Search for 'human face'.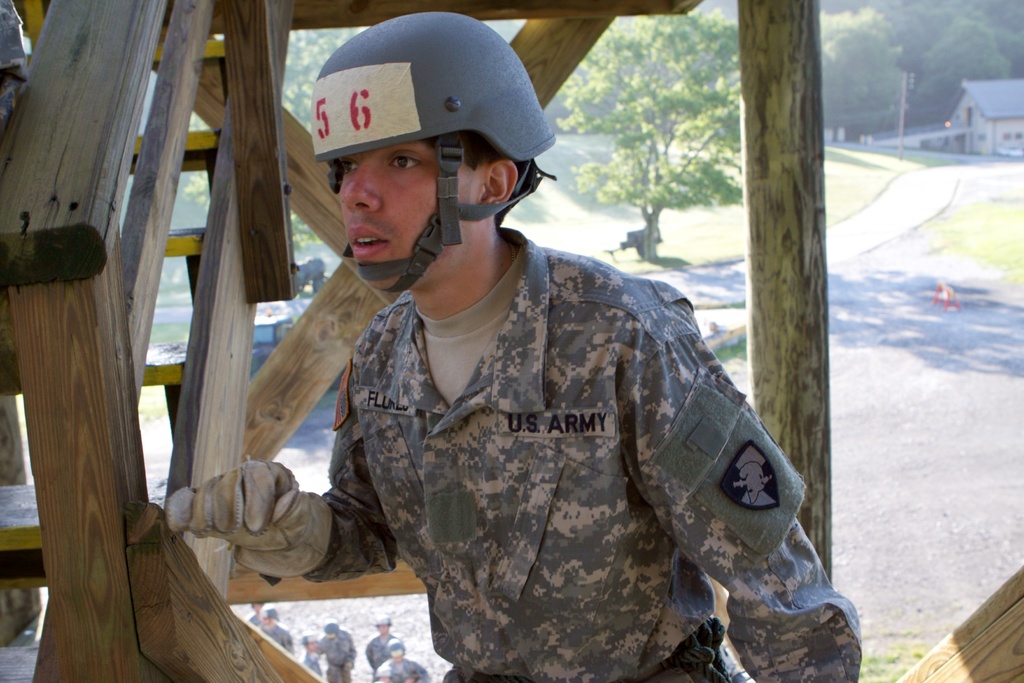
Found at region(337, 142, 476, 290).
